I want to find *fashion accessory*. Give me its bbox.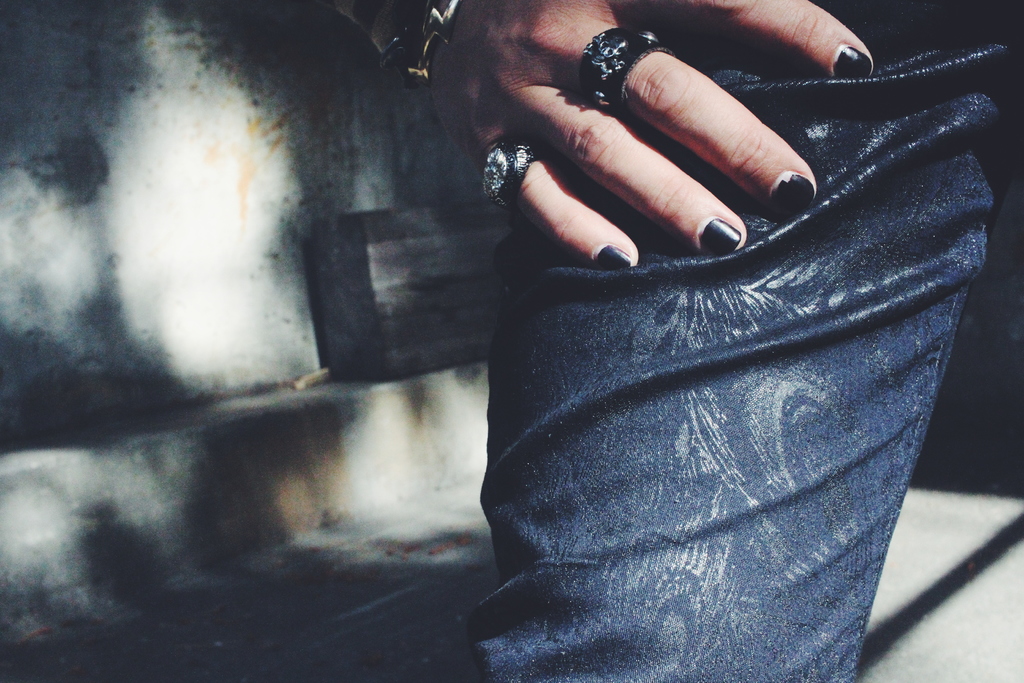
(x1=478, y1=137, x2=547, y2=221).
